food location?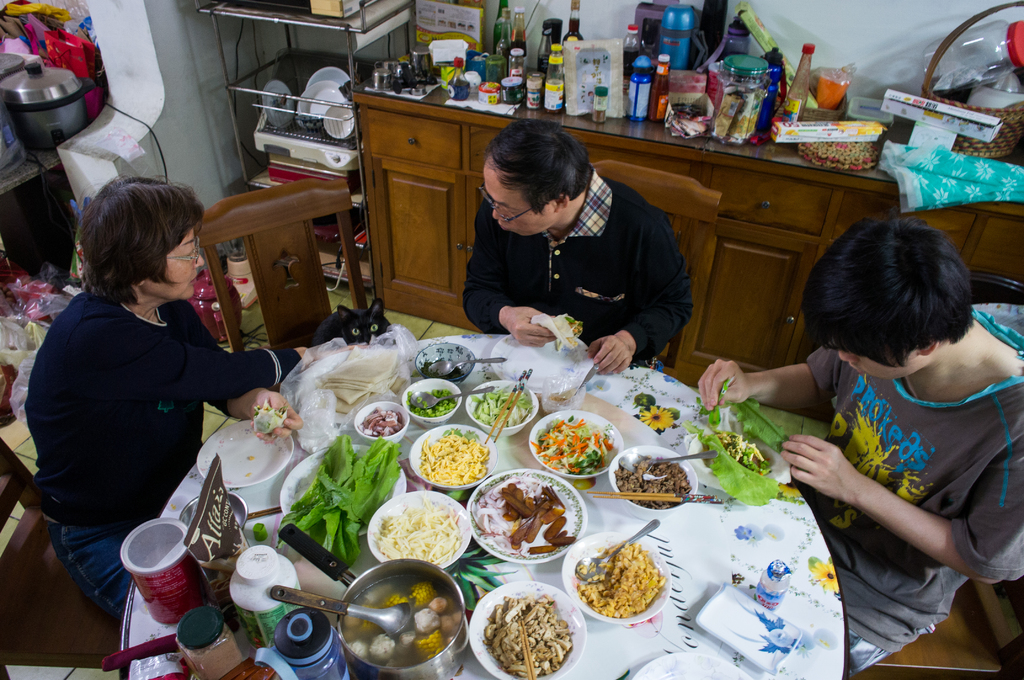
727:398:790:453
